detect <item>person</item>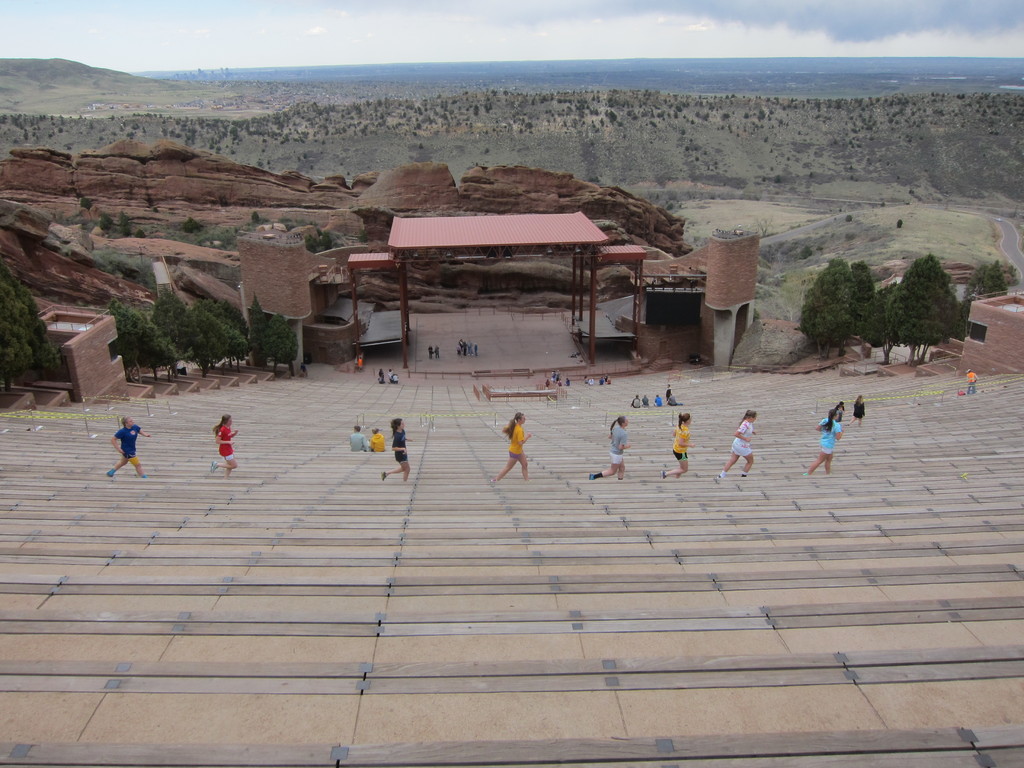
box(207, 410, 236, 478)
